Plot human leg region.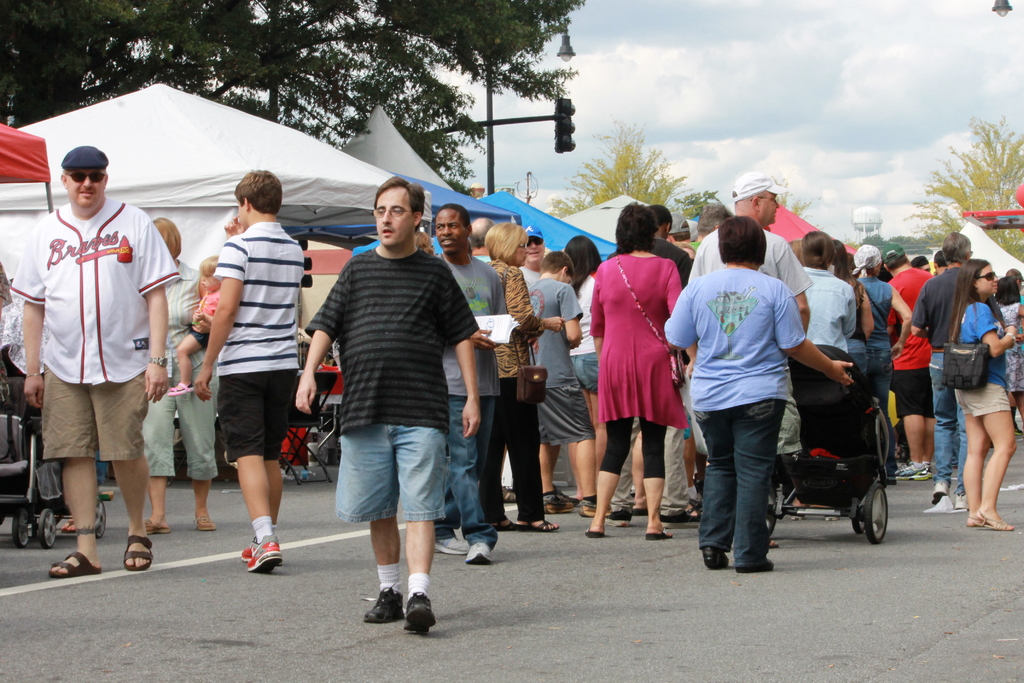
Plotted at l=567, t=350, r=596, b=429.
